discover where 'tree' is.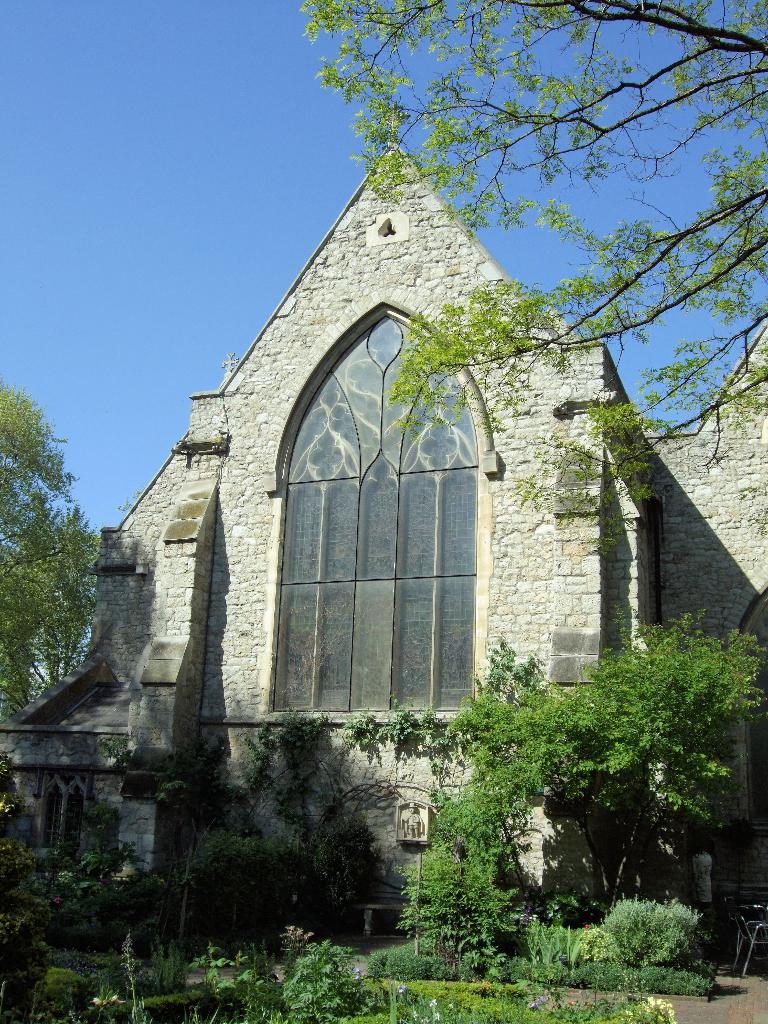
Discovered at left=0, top=735, right=132, bottom=952.
